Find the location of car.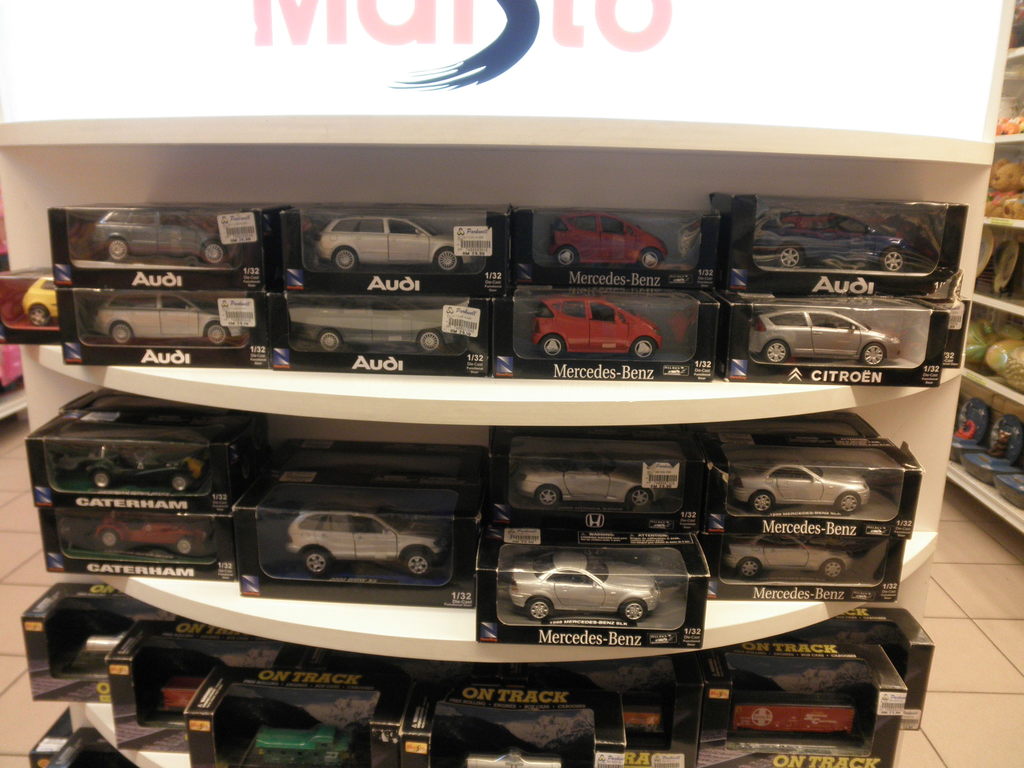
Location: <region>251, 712, 361, 762</region>.
